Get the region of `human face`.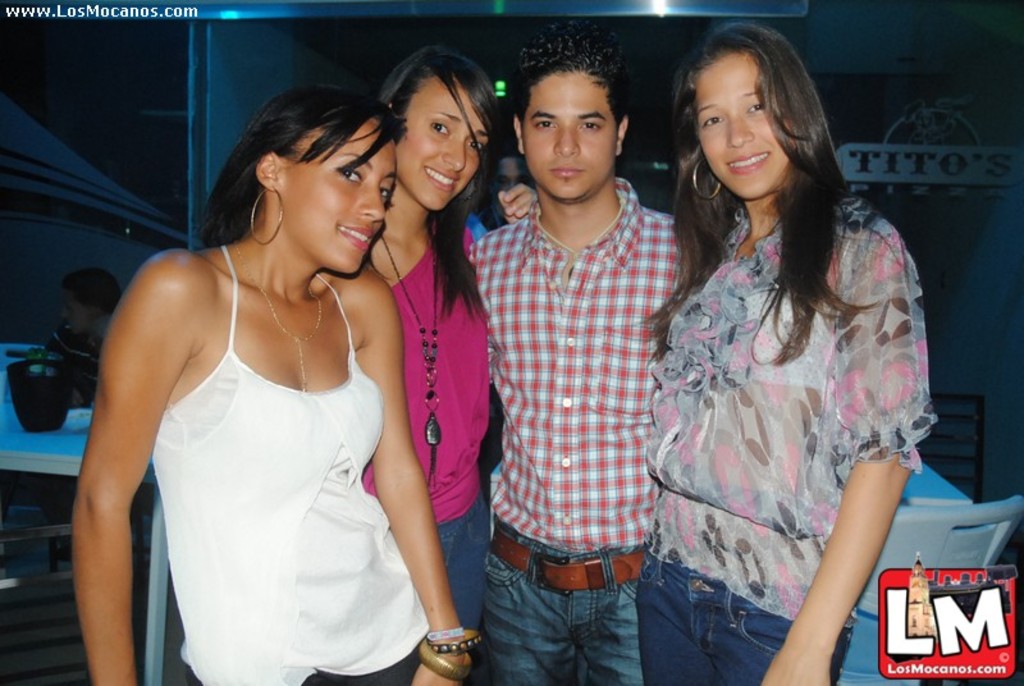
pyautogui.locateOnScreen(703, 58, 788, 191).
